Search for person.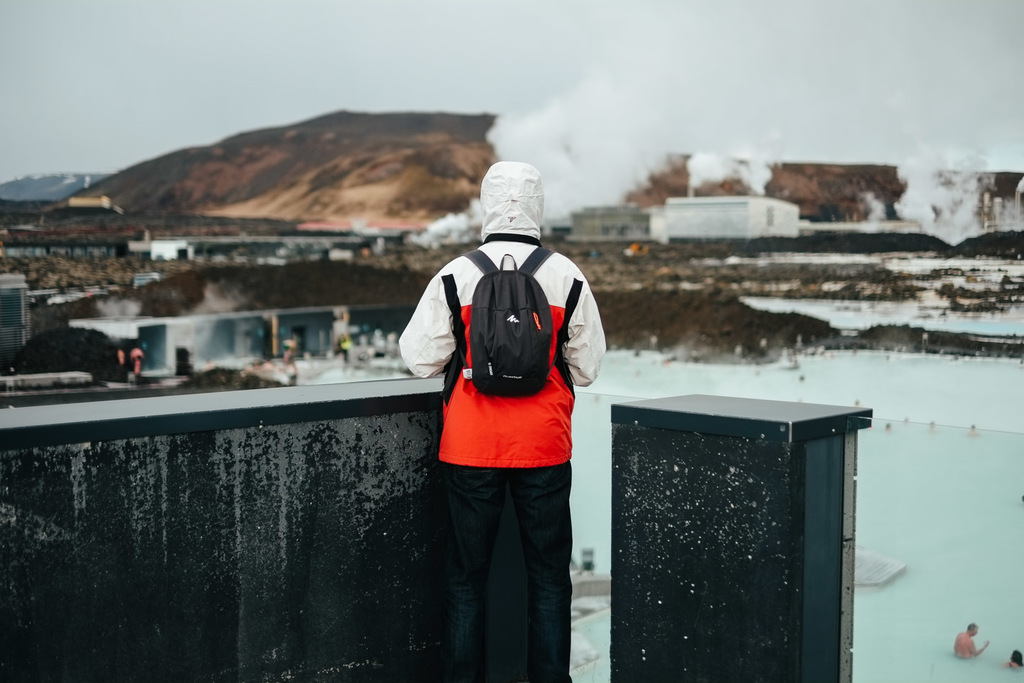
Found at bbox(955, 623, 986, 656).
